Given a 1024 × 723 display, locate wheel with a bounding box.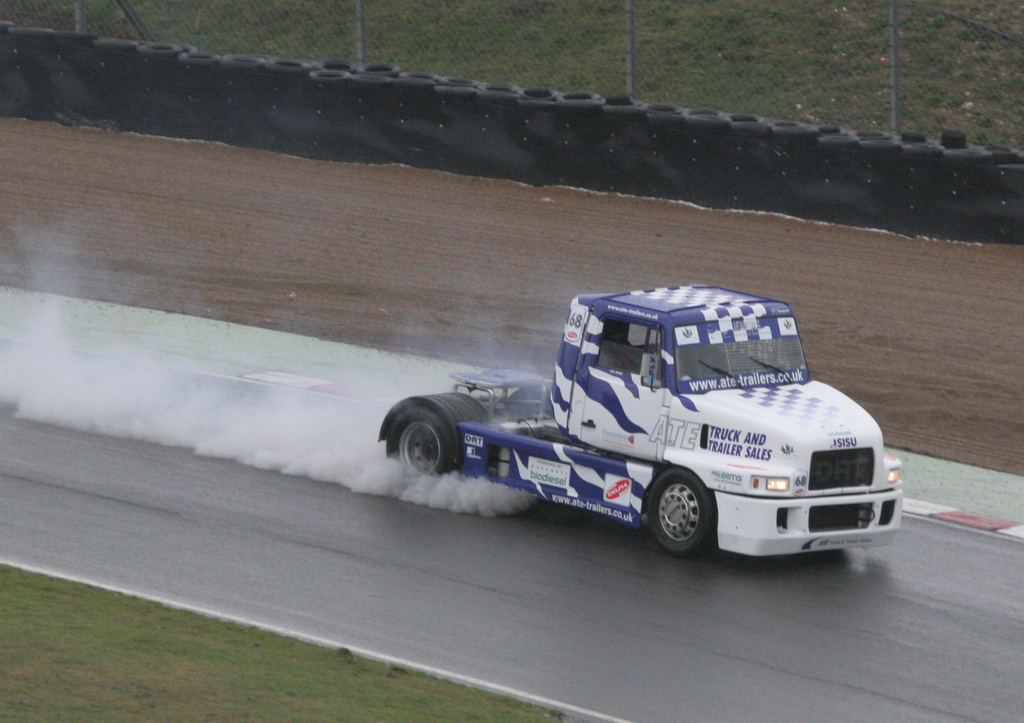
Located: [650, 477, 721, 554].
